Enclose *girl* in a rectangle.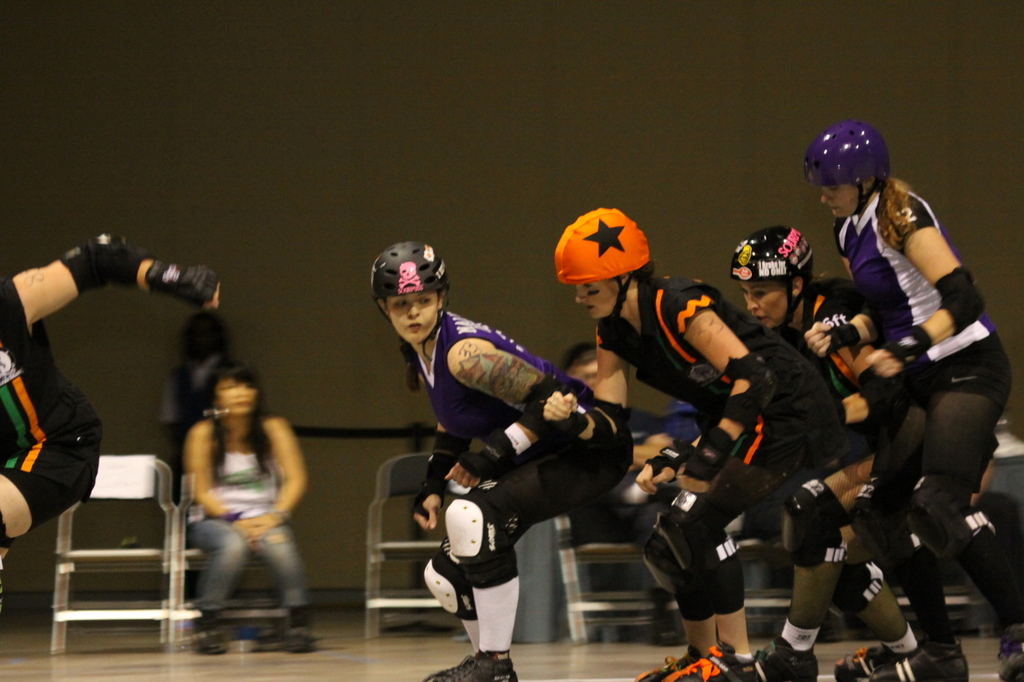
[left=373, top=244, right=631, bottom=681].
